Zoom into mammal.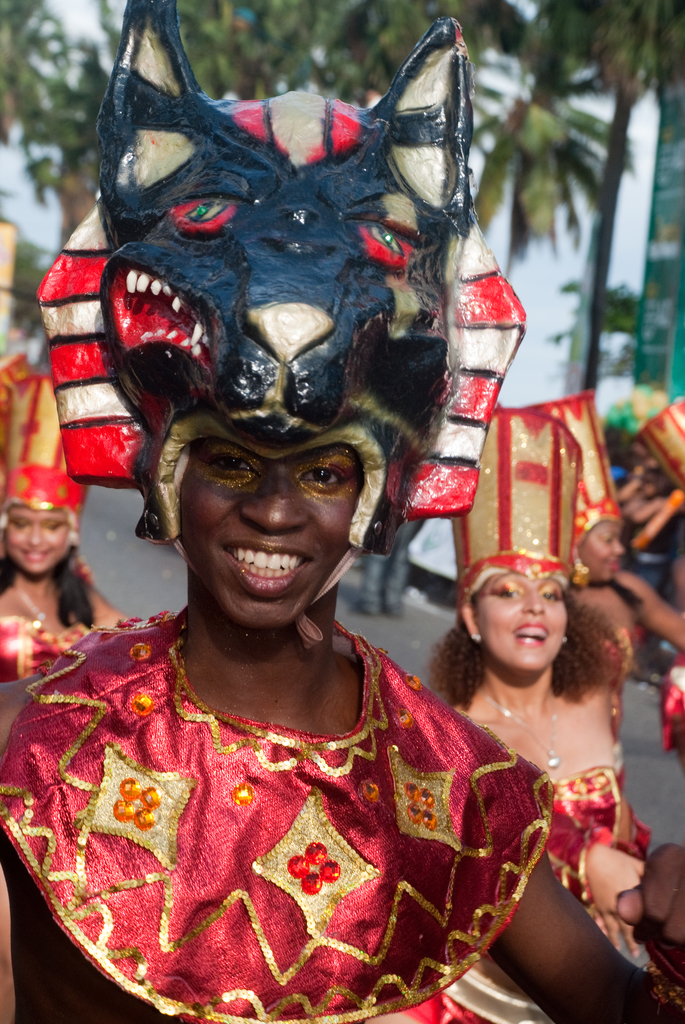
Zoom target: (left=7, top=8, right=558, bottom=948).
